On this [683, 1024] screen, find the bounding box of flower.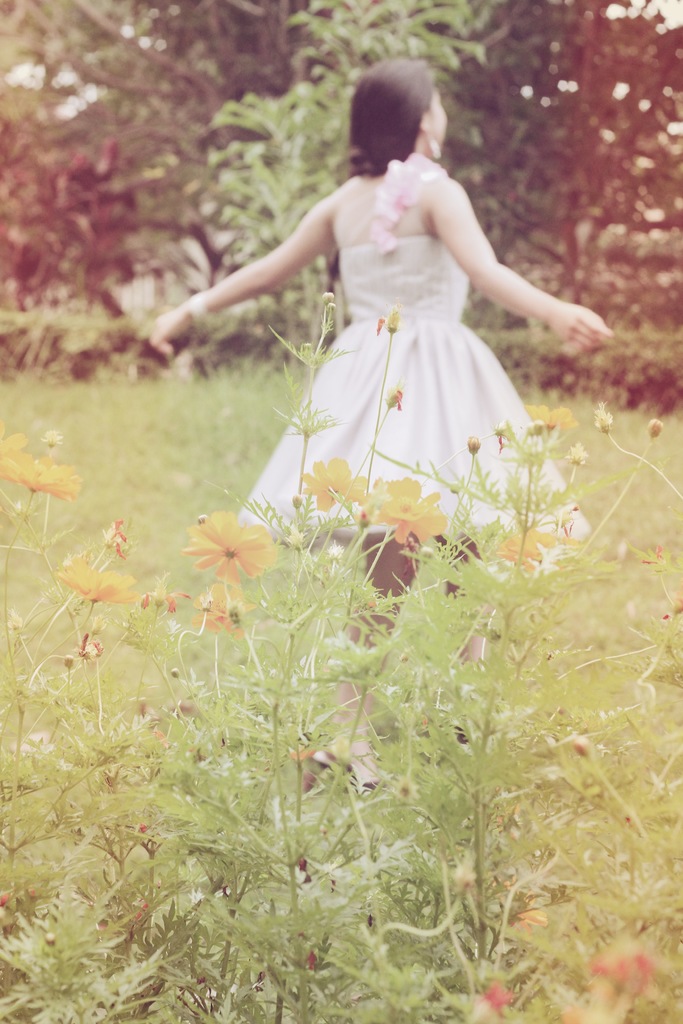
Bounding box: [left=382, top=378, right=404, bottom=412].
